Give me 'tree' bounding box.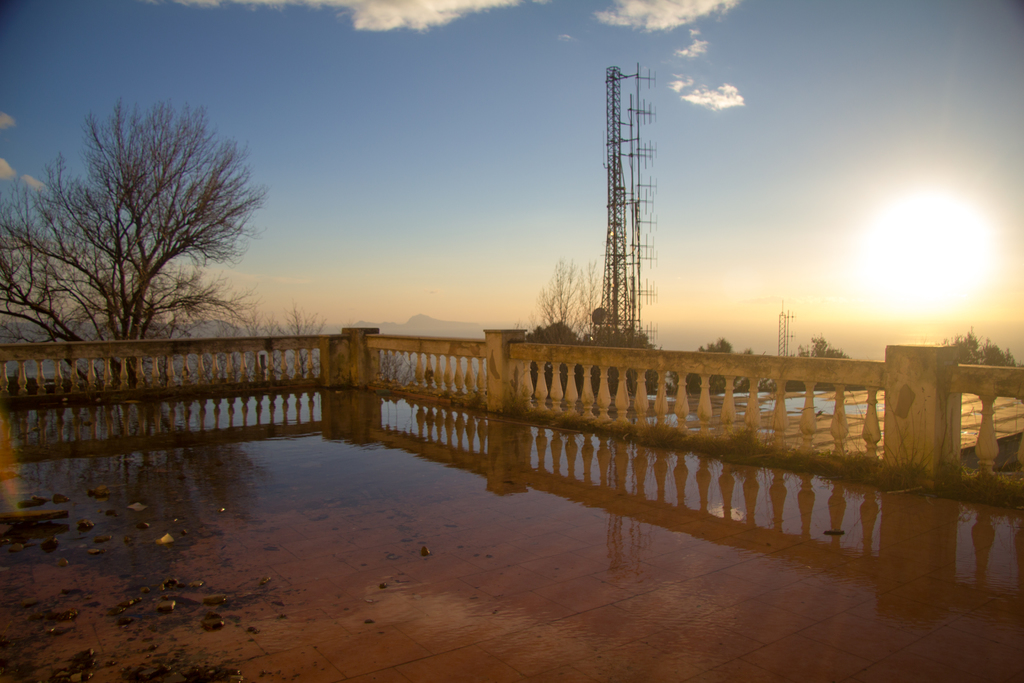
rect(936, 331, 1021, 367).
